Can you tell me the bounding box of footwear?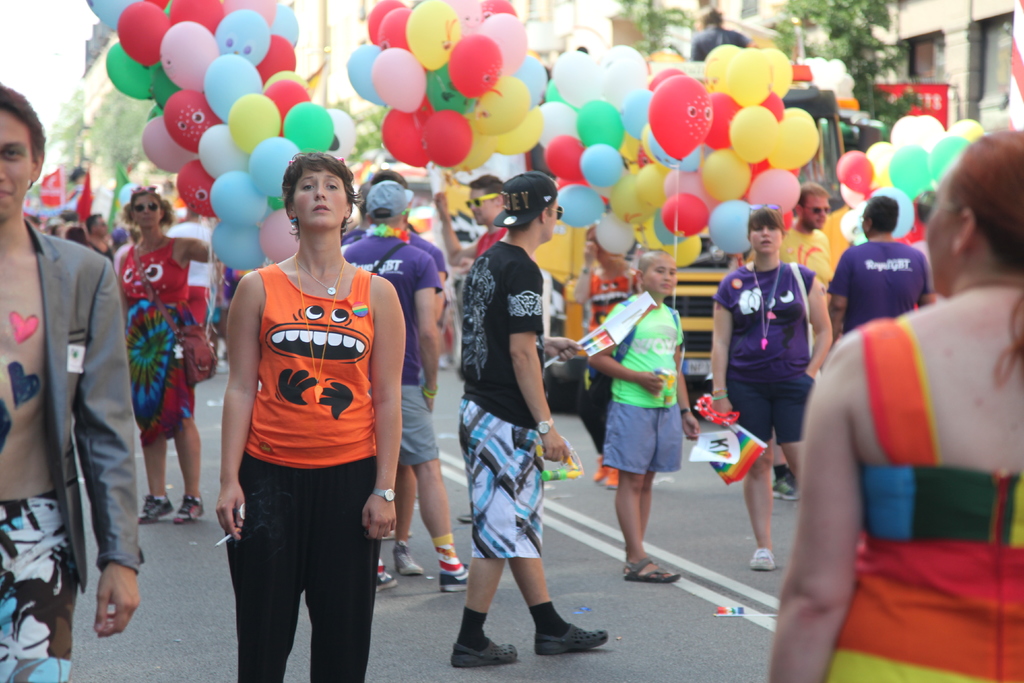
select_region(520, 605, 606, 664).
